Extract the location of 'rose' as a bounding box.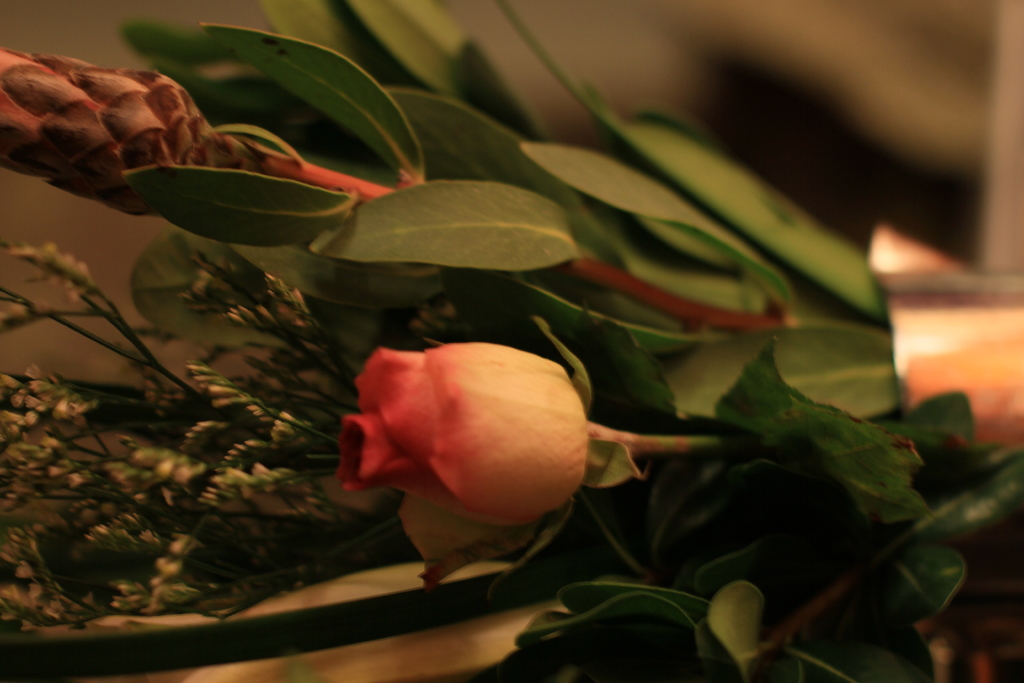
(x1=326, y1=340, x2=590, y2=599).
